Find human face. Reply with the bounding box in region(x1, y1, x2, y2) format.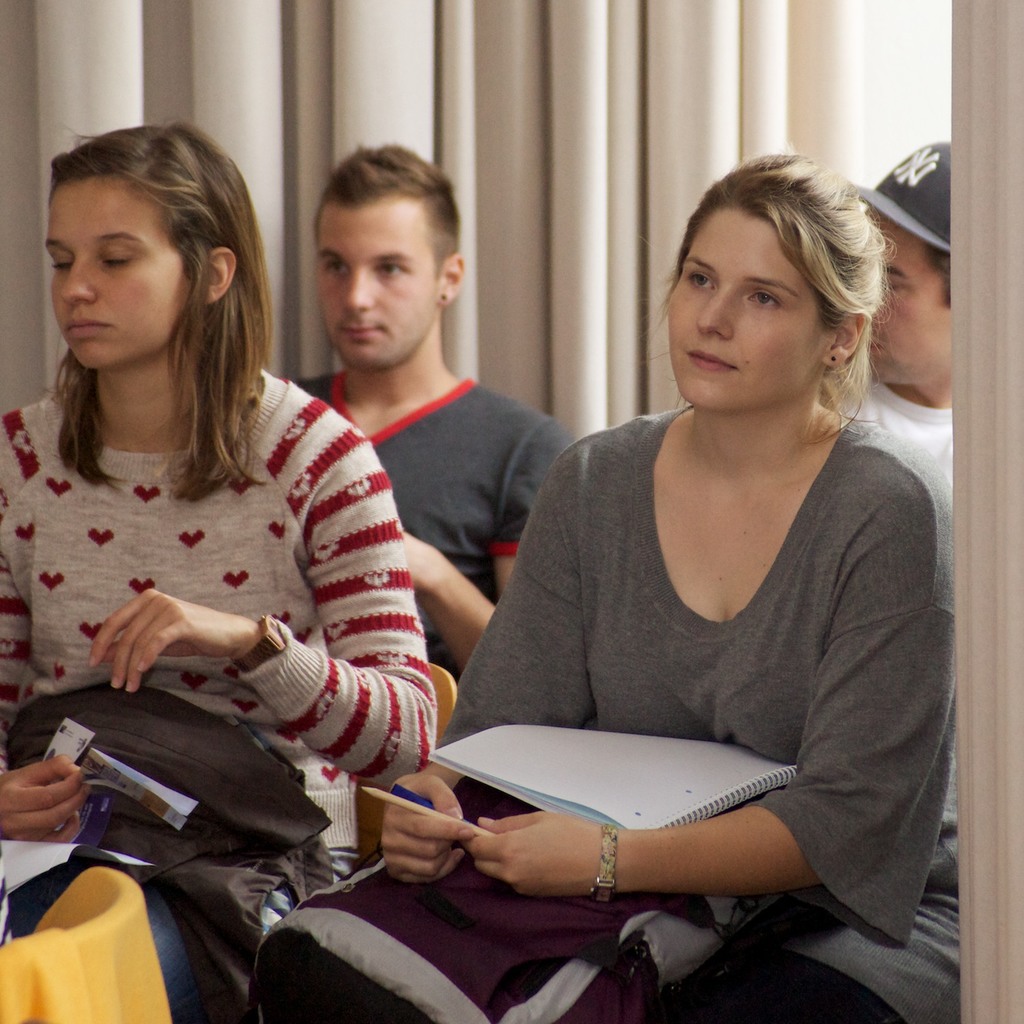
region(51, 174, 196, 373).
